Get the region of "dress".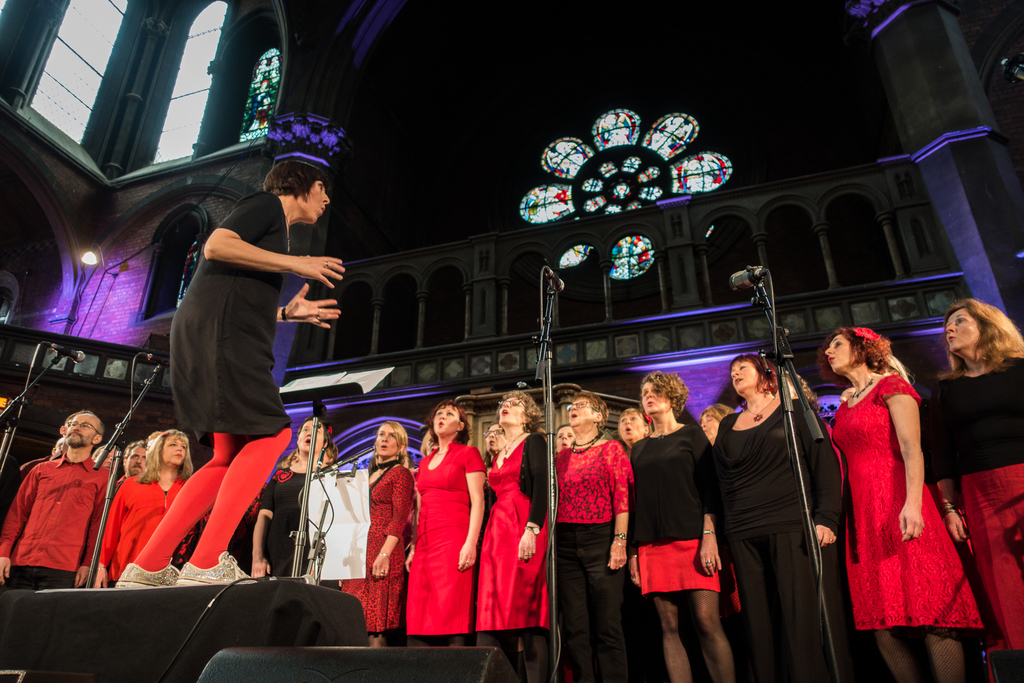
[x1=935, y1=352, x2=1023, y2=655].
